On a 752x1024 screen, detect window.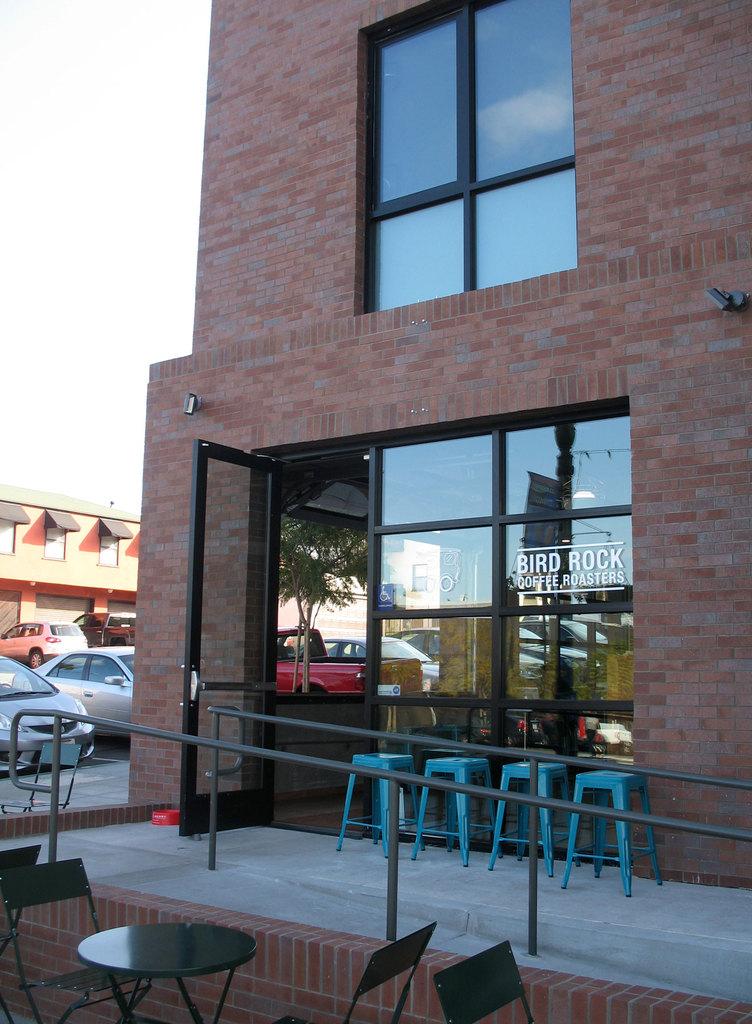
detection(356, 0, 577, 310).
